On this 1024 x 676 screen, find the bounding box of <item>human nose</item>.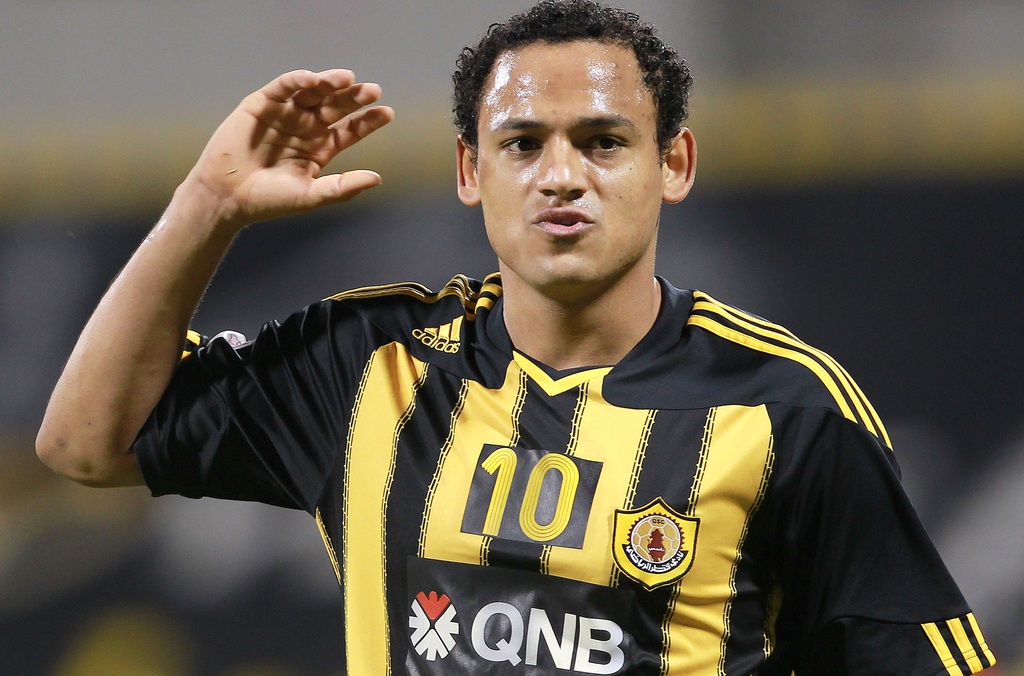
Bounding box: [left=539, top=134, right=591, bottom=201].
